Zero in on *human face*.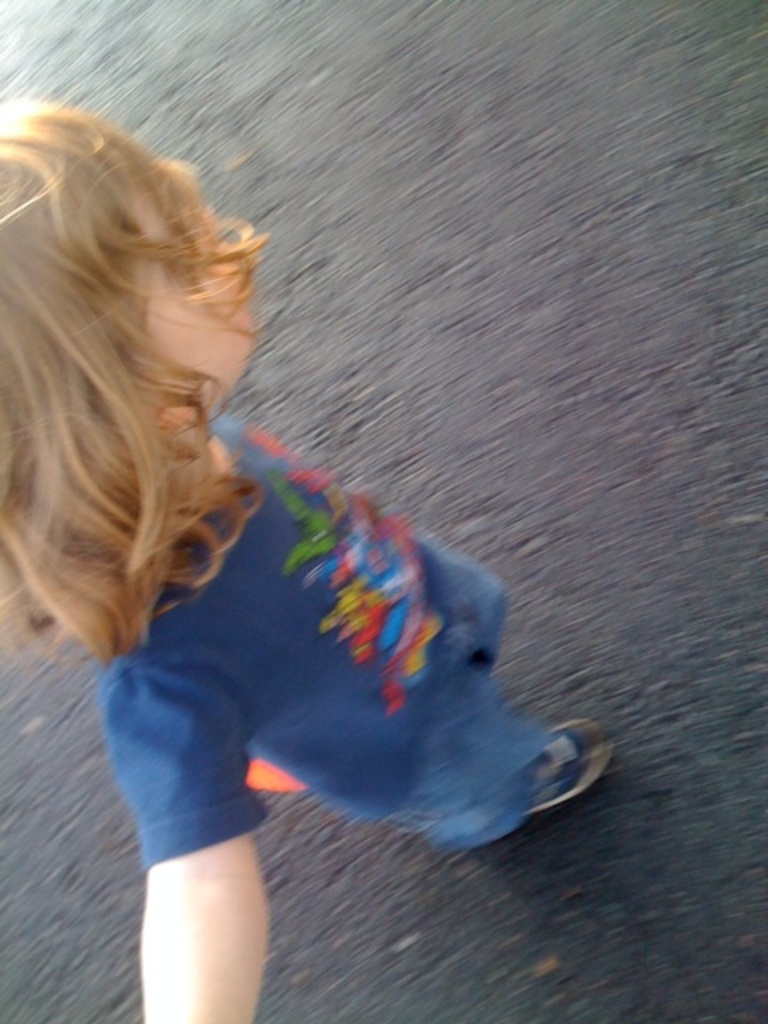
Zeroed in: {"x1": 141, "y1": 203, "x2": 256, "y2": 418}.
